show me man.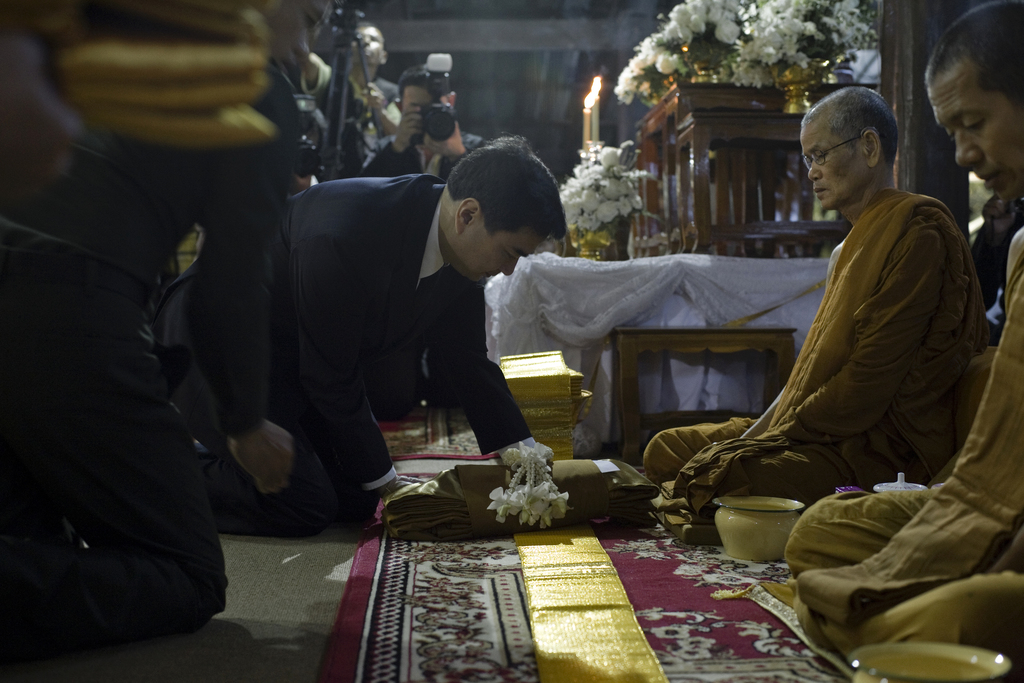
man is here: pyautogui.locateOnScreen(791, 0, 1023, 682).
